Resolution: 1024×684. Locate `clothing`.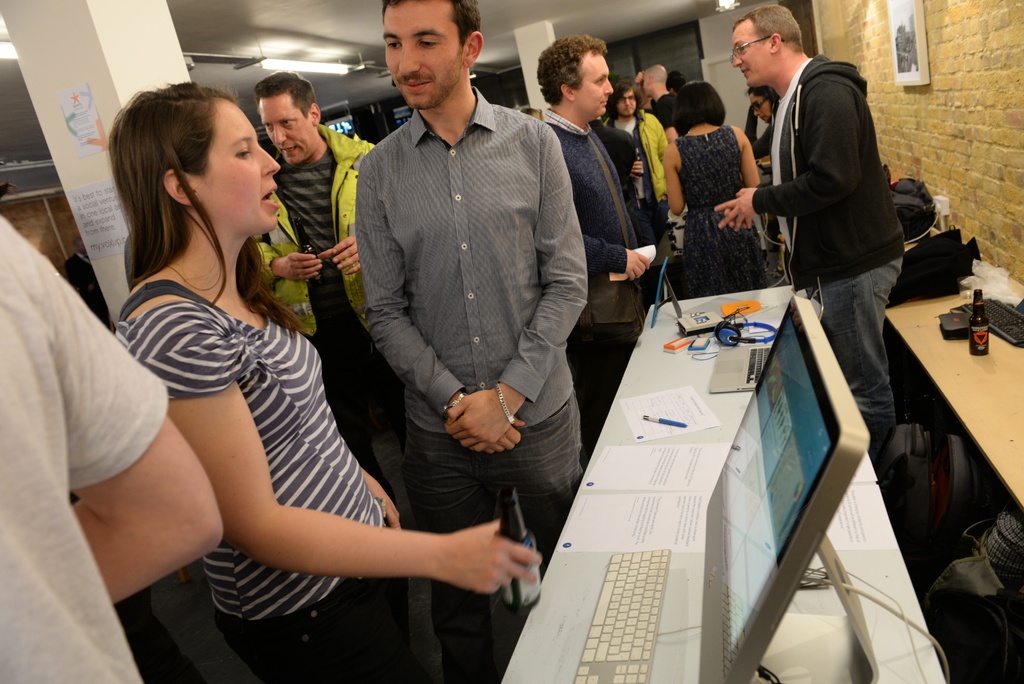
<bbox>0, 208, 182, 683</bbox>.
